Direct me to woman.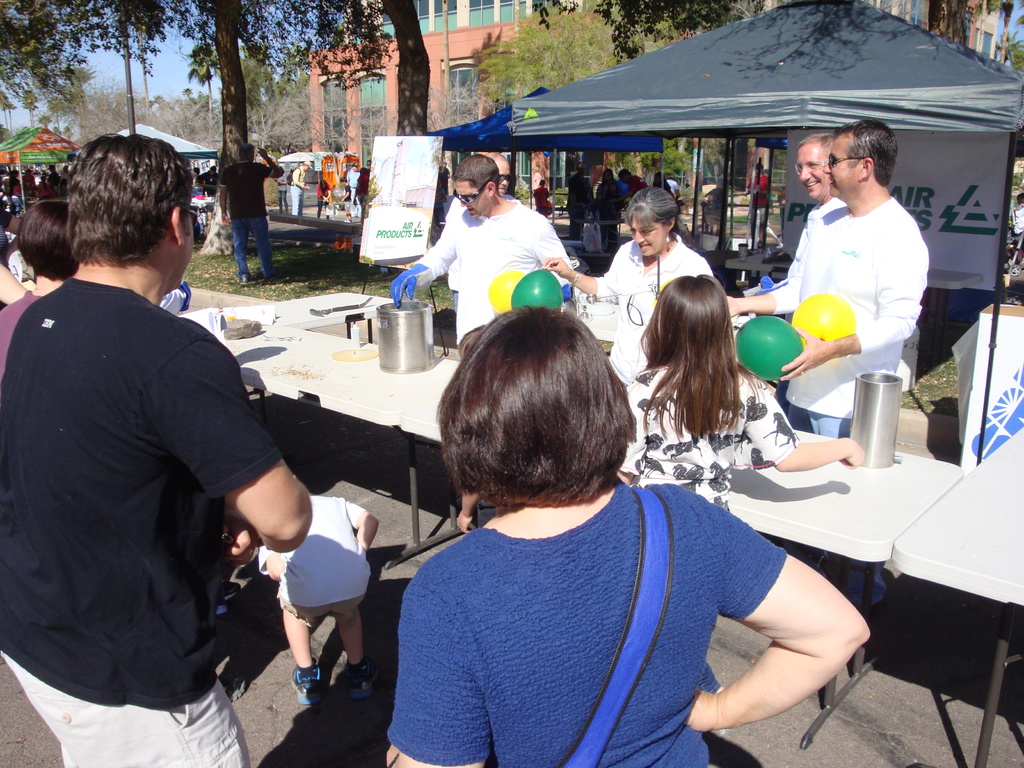
Direction: detection(0, 197, 82, 374).
